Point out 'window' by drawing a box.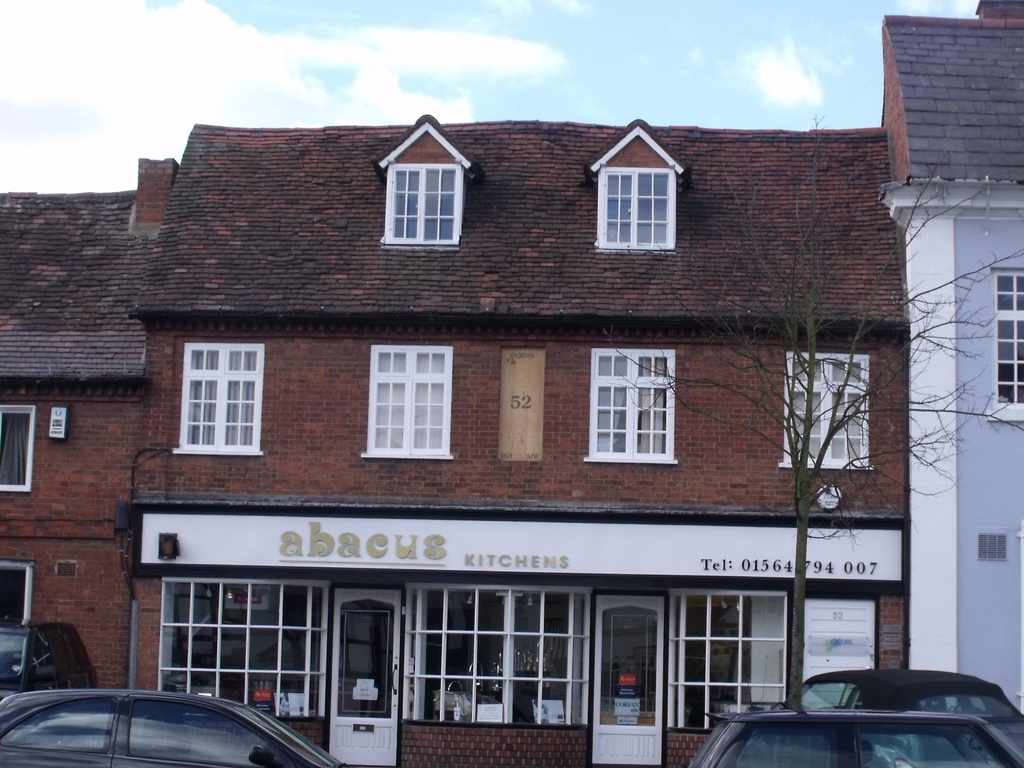
586/348/678/463.
